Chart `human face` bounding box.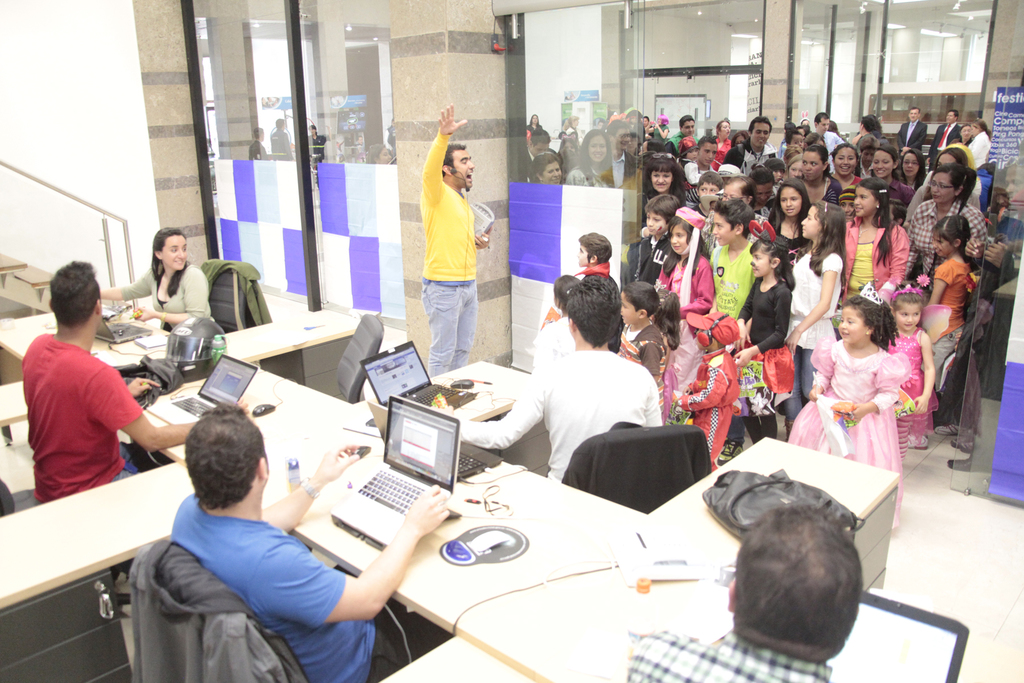
Charted: locate(779, 188, 800, 215).
